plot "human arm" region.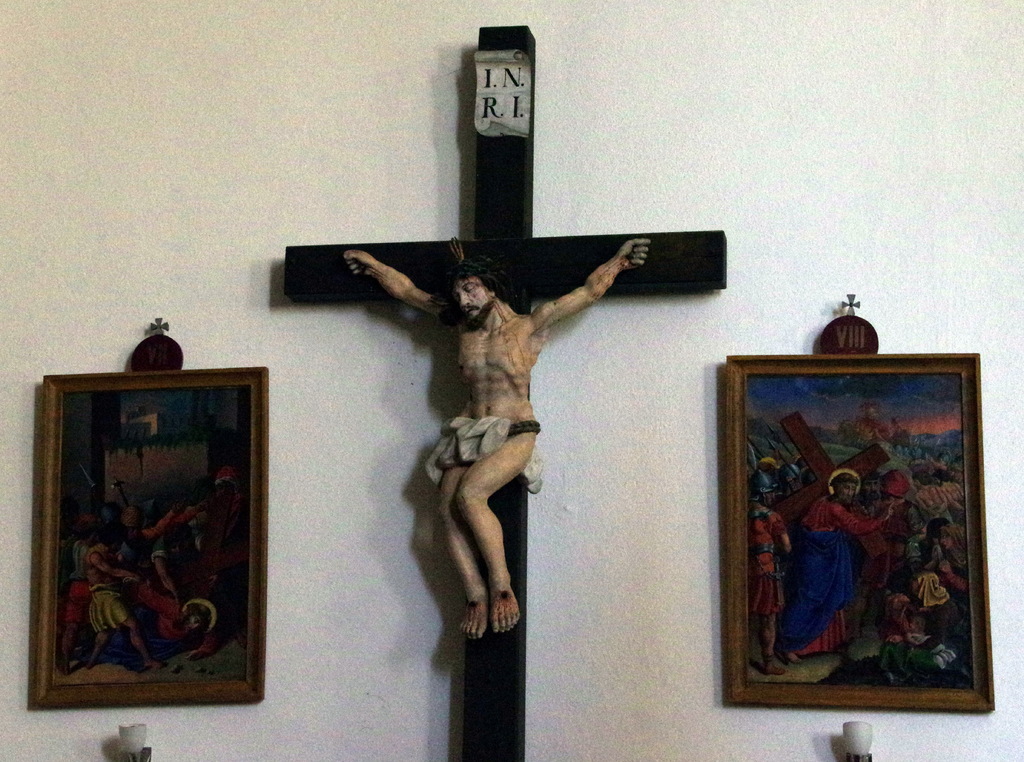
Plotted at locate(938, 489, 951, 513).
